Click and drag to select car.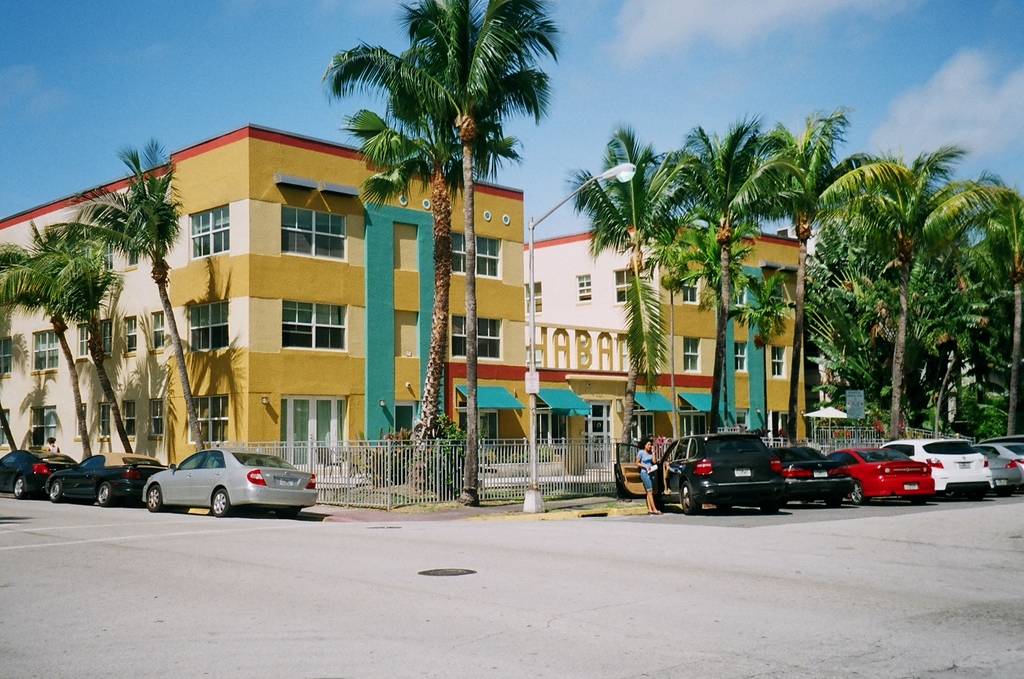
Selection: x1=893 y1=430 x2=993 y2=503.
